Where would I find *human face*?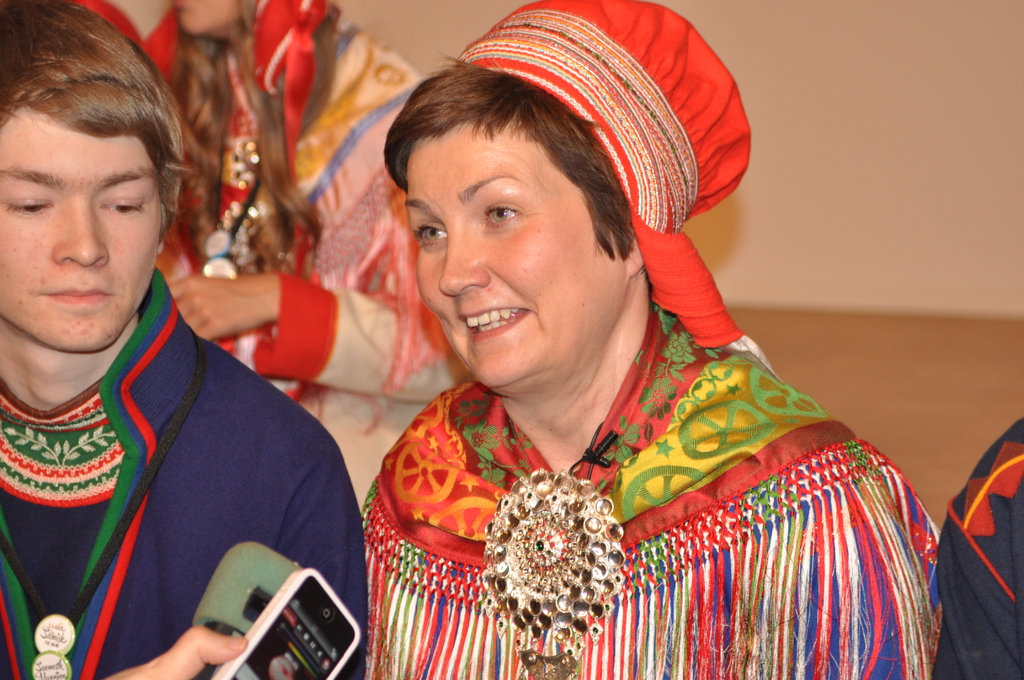
At select_region(404, 129, 626, 389).
